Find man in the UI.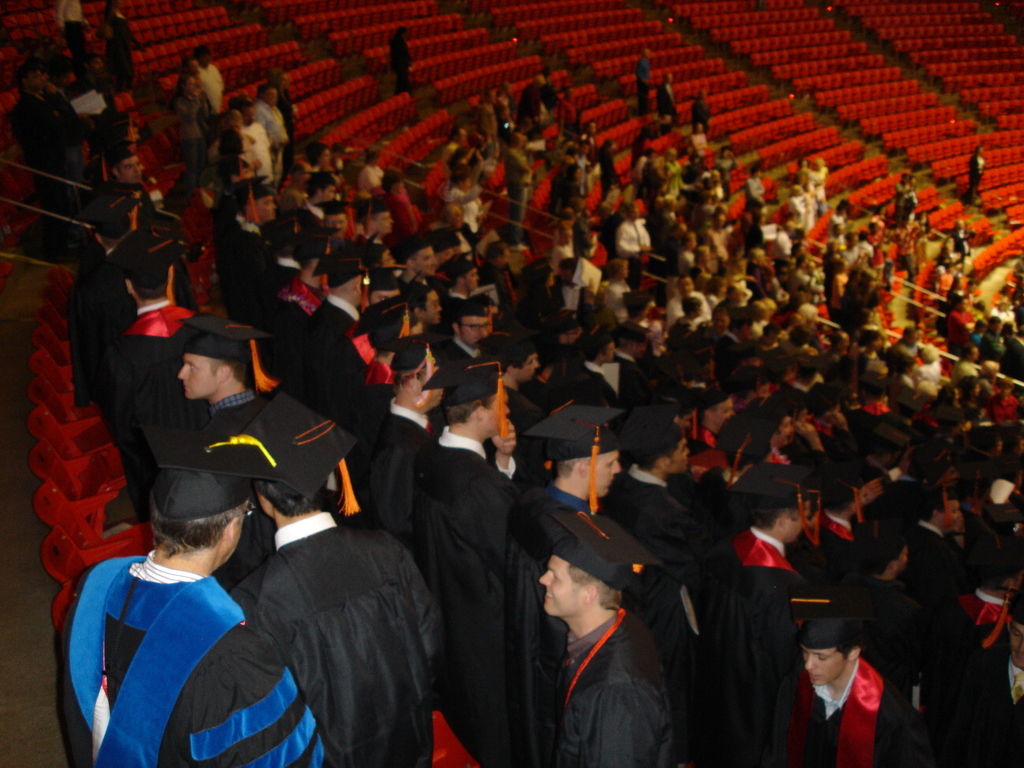
UI element at locate(483, 338, 540, 380).
